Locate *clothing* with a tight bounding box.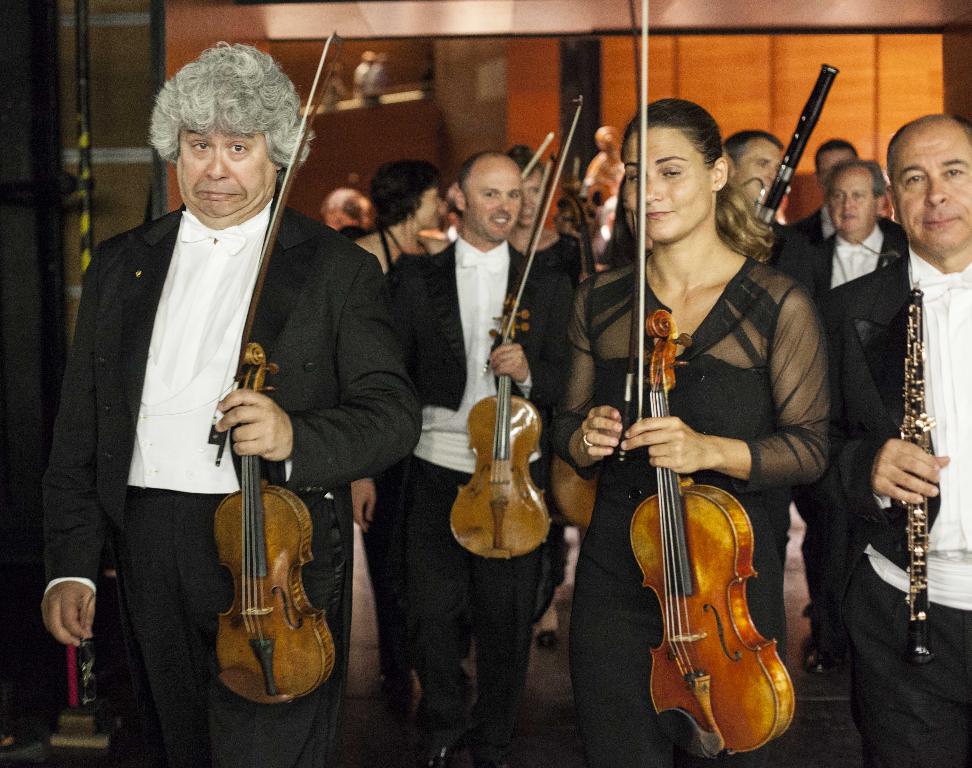
[left=546, top=245, right=837, bottom=767].
